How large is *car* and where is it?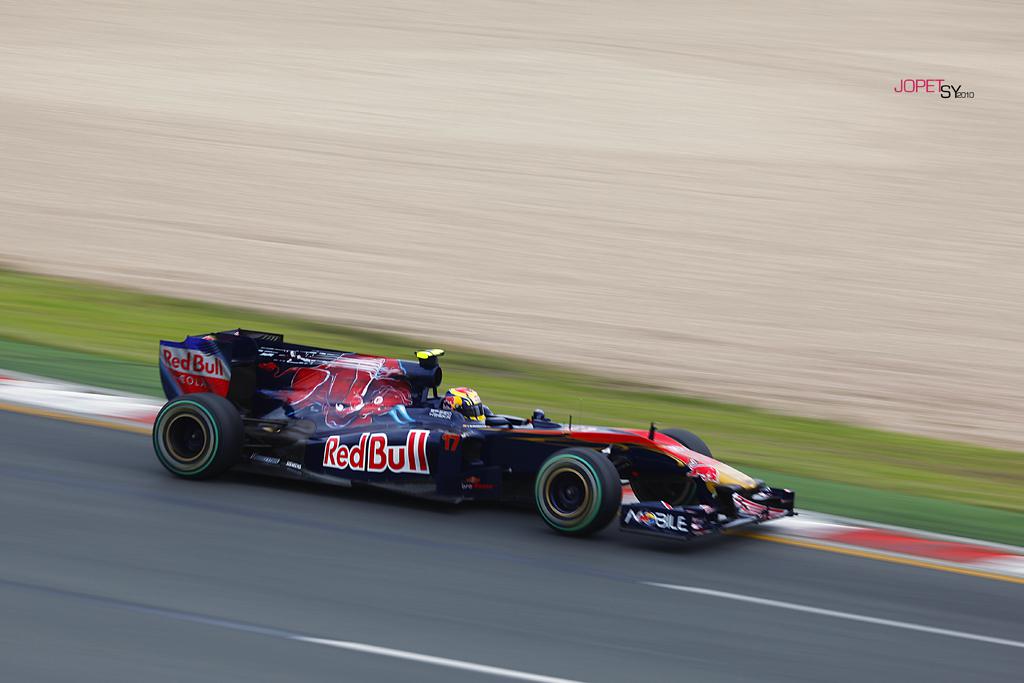
Bounding box: [163,339,766,537].
